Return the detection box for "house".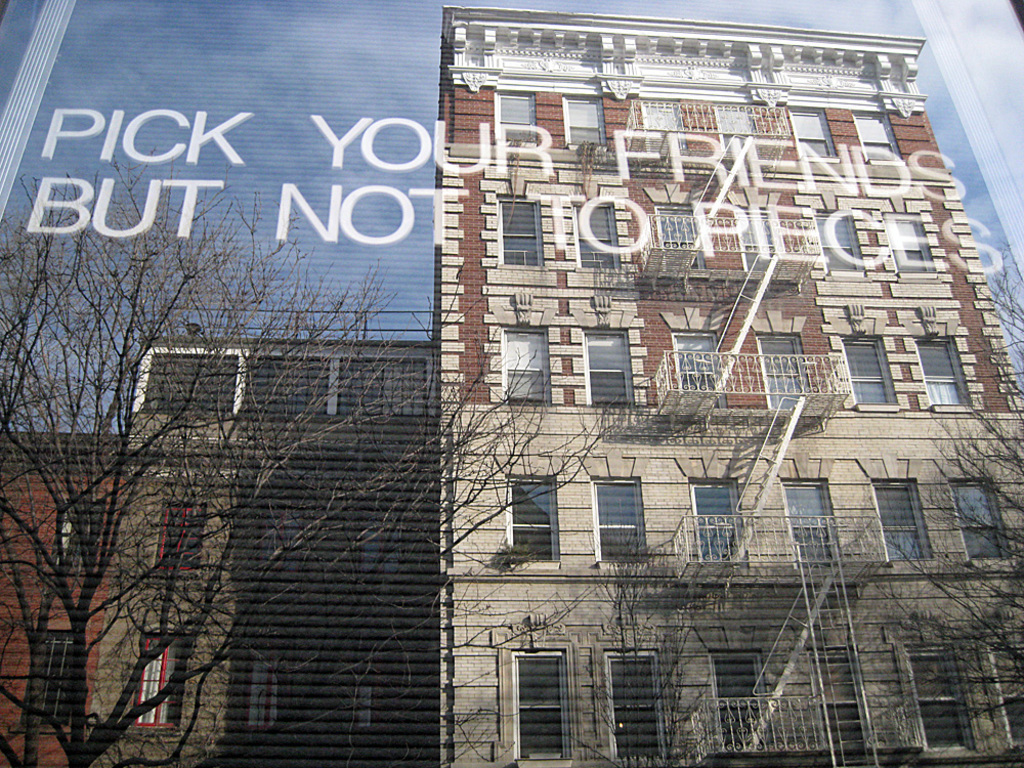
[x1=116, y1=333, x2=459, y2=759].
